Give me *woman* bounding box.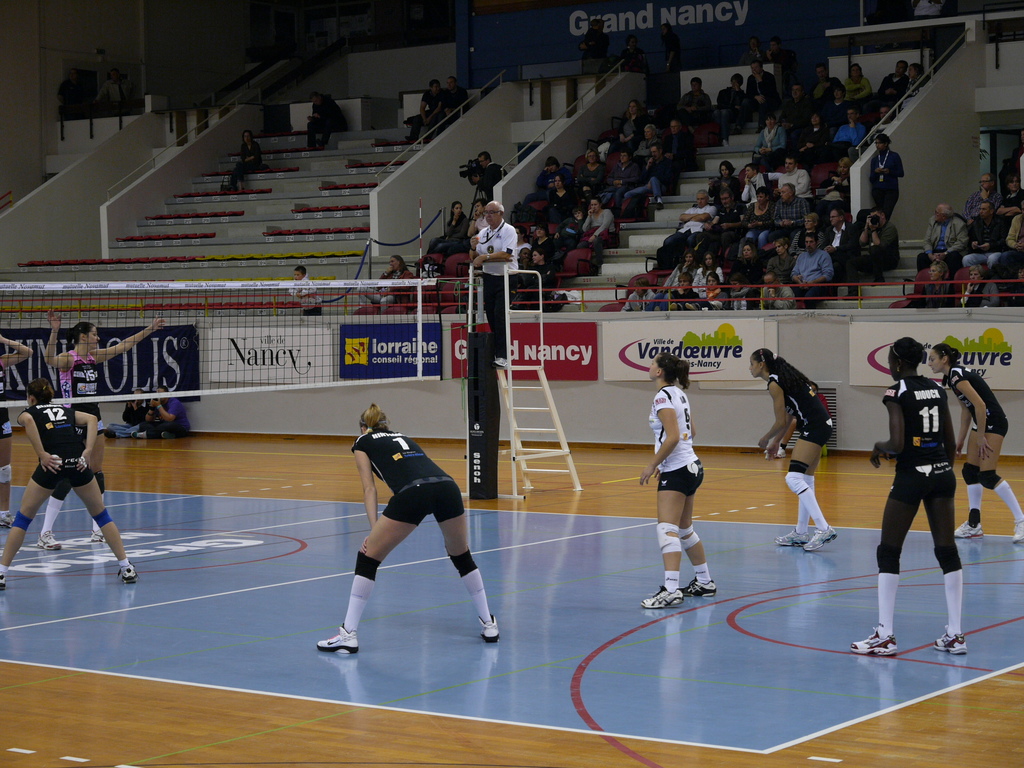
rect(794, 114, 831, 172).
